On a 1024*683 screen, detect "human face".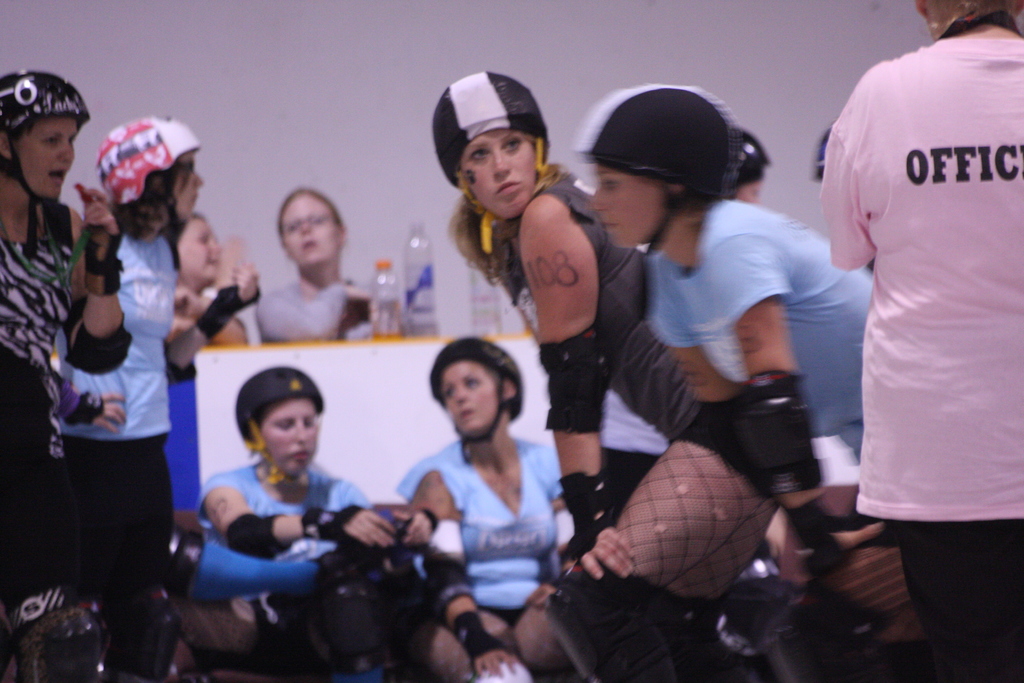
(255, 397, 318, 473).
